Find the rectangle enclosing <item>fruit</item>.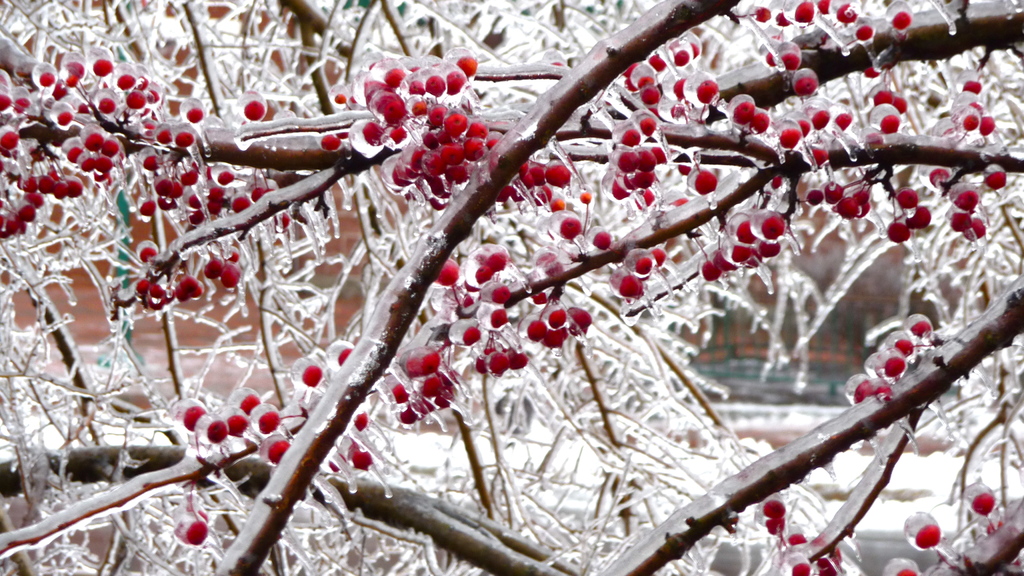
region(915, 527, 940, 550).
